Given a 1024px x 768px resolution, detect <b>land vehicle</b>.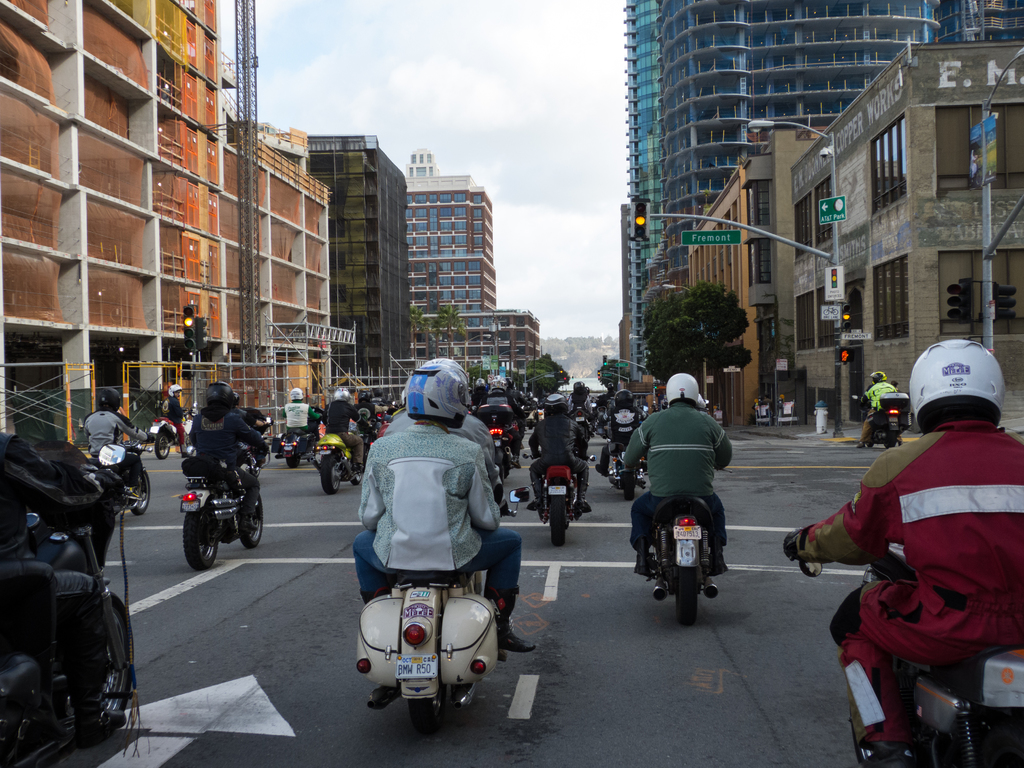
471 402 525 480.
